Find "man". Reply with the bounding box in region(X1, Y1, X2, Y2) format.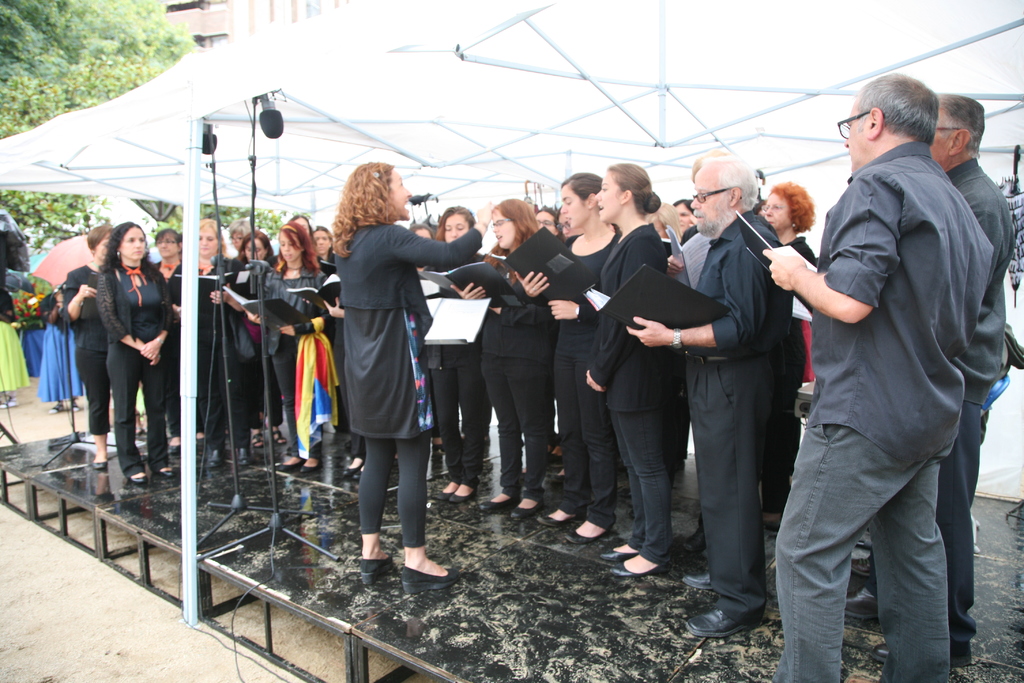
region(871, 94, 1023, 661).
